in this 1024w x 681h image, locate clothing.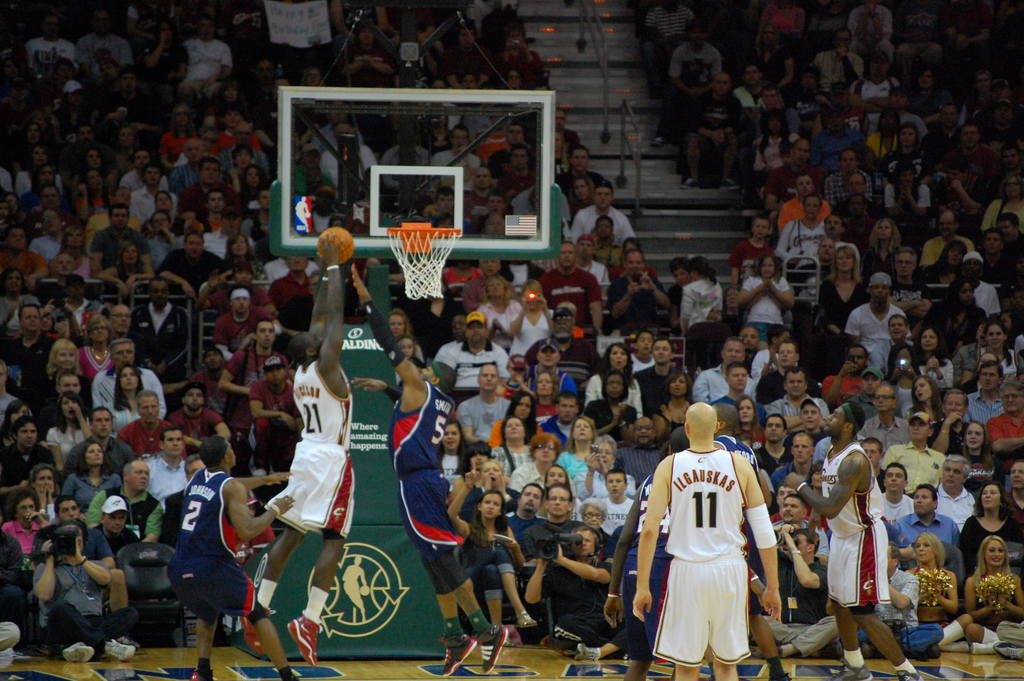
Bounding box: [left=829, top=535, right=894, bottom=614].
